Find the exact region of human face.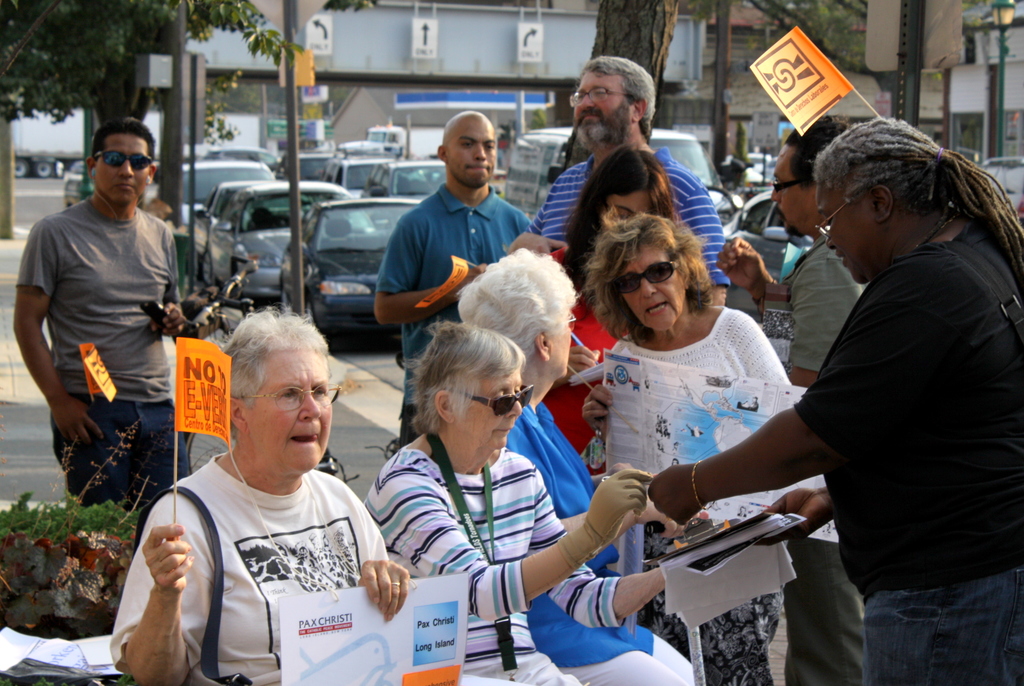
Exact region: detection(246, 351, 335, 473).
